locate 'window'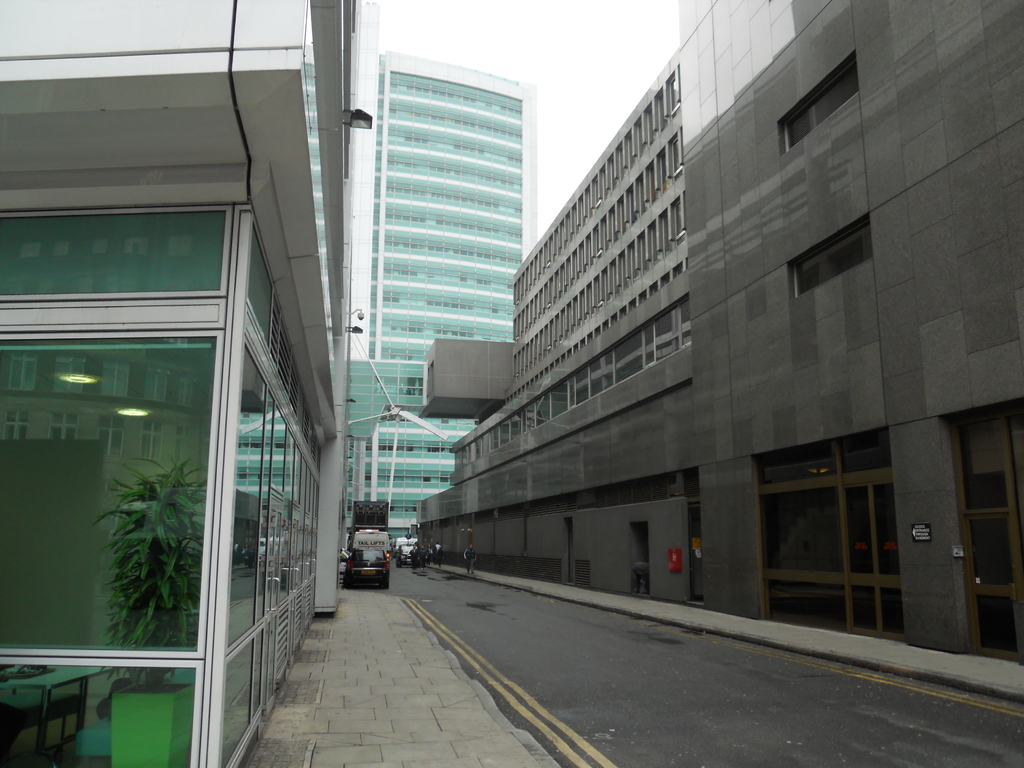
bbox=(752, 436, 847, 635)
